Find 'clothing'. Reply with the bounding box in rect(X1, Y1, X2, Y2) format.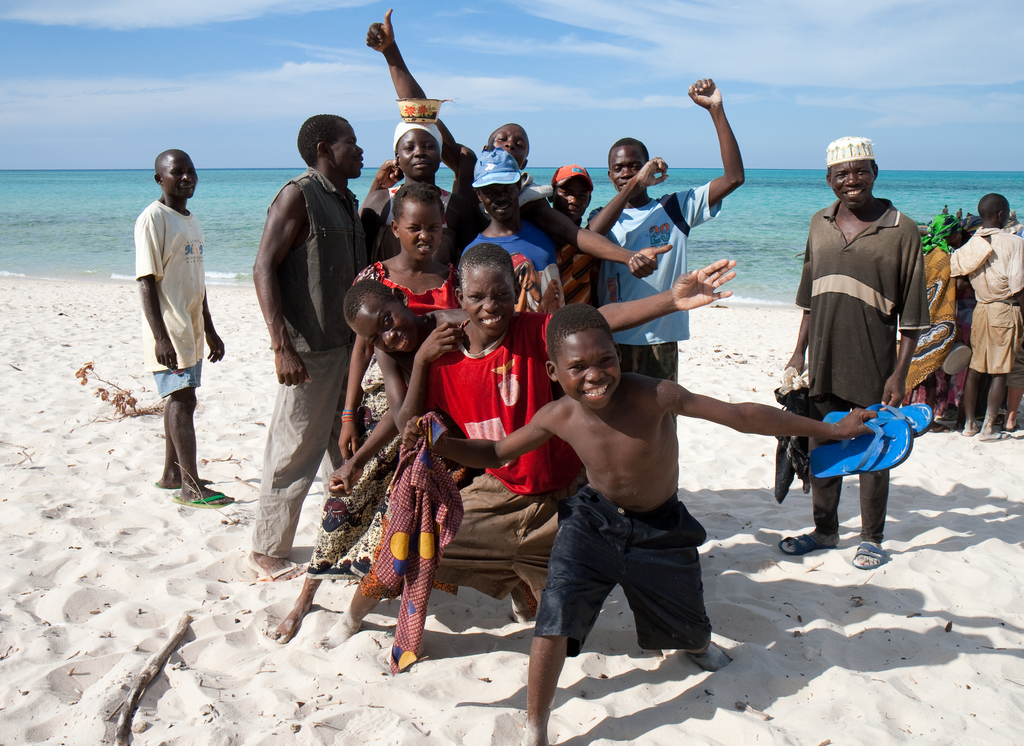
rect(132, 200, 204, 390).
